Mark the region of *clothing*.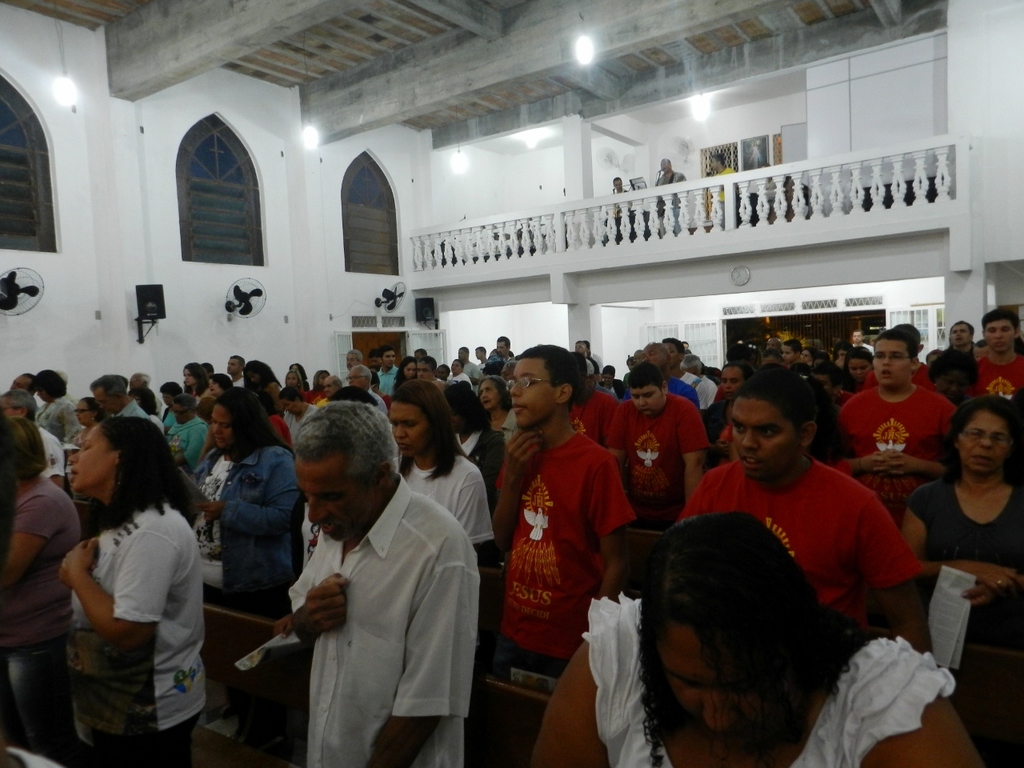
Region: crop(830, 381, 950, 498).
